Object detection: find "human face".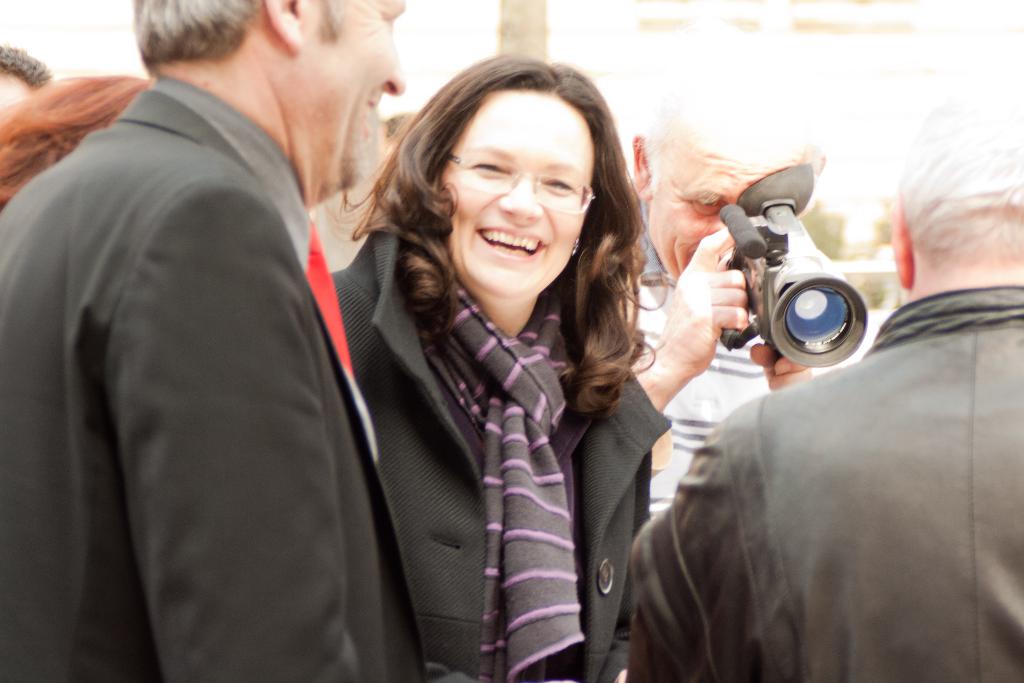
bbox=(291, 0, 410, 189).
